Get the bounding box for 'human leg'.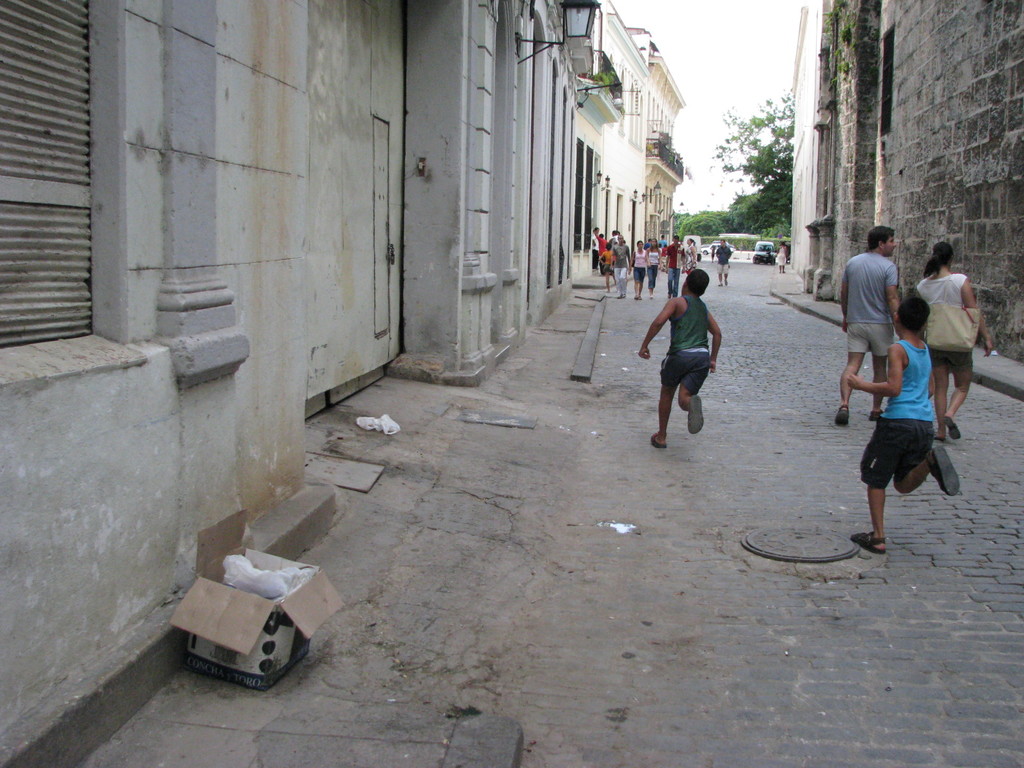
633:269:646:300.
